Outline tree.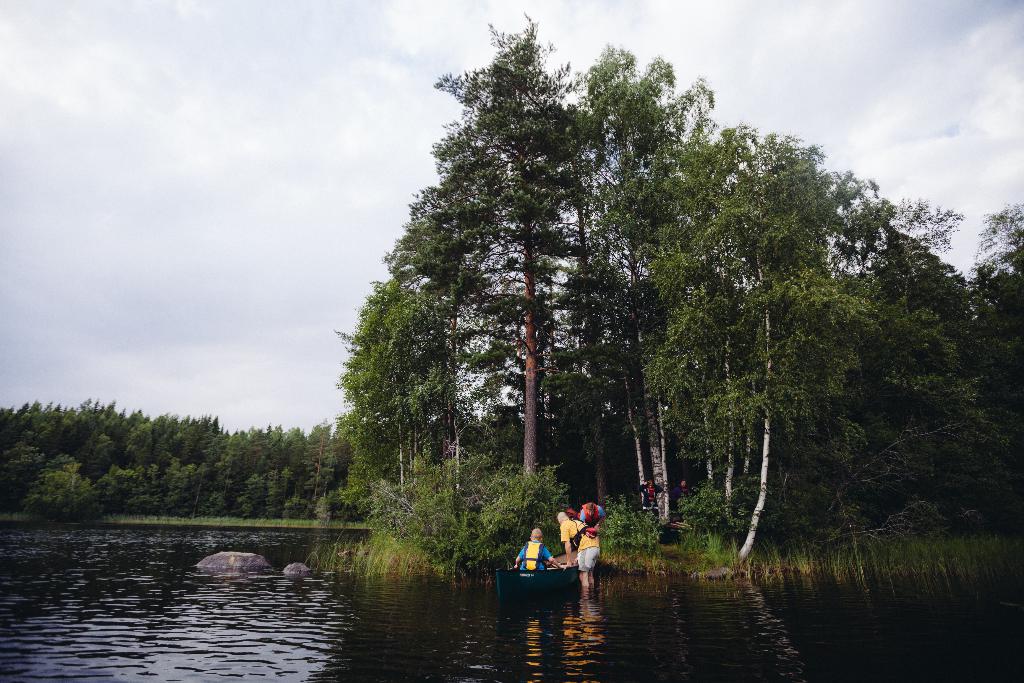
Outline: bbox=(637, 115, 884, 560).
